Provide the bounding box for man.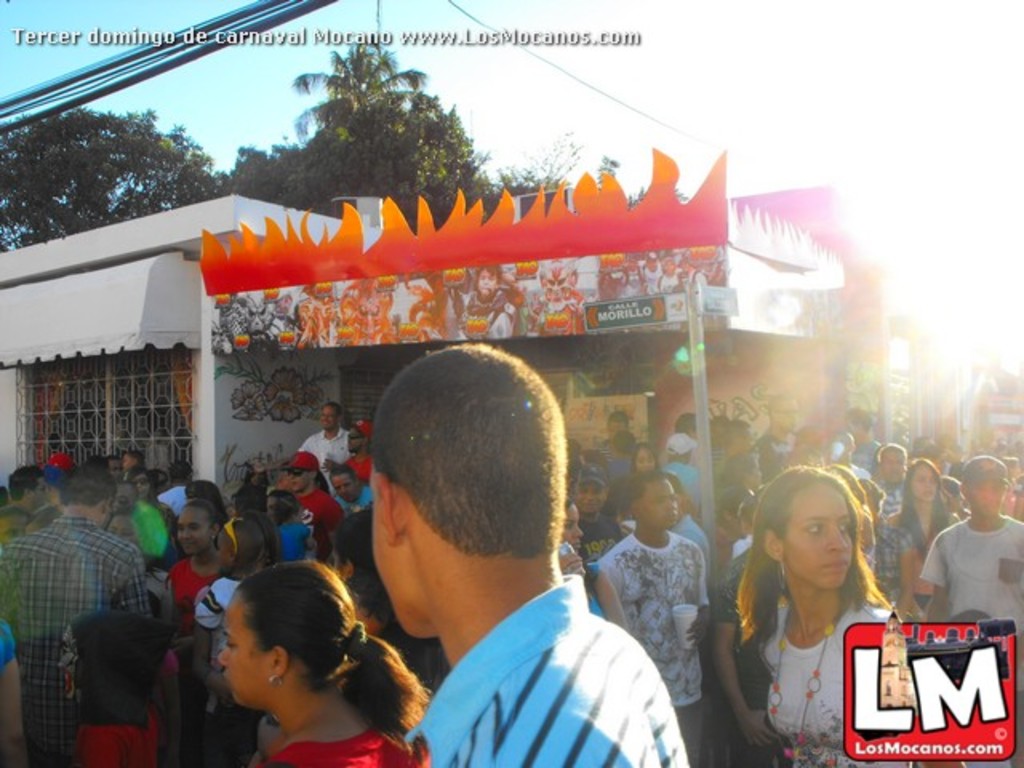
{"left": 342, "top": 419, "right": 374, "bottom": 483}.
